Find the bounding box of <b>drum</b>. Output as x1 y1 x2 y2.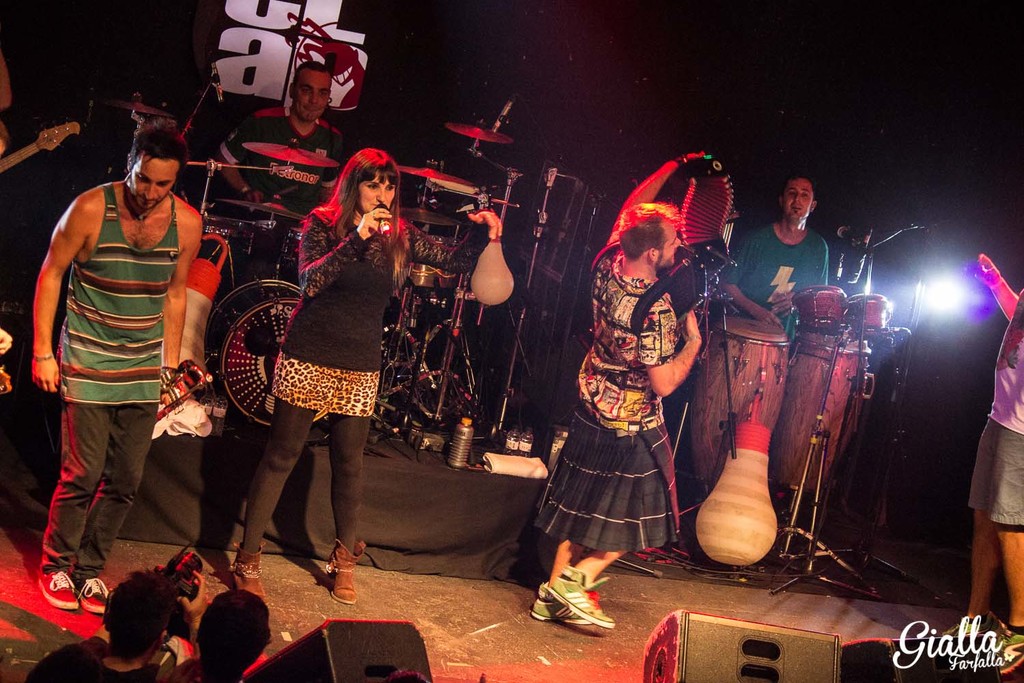
402 239 462 289.
